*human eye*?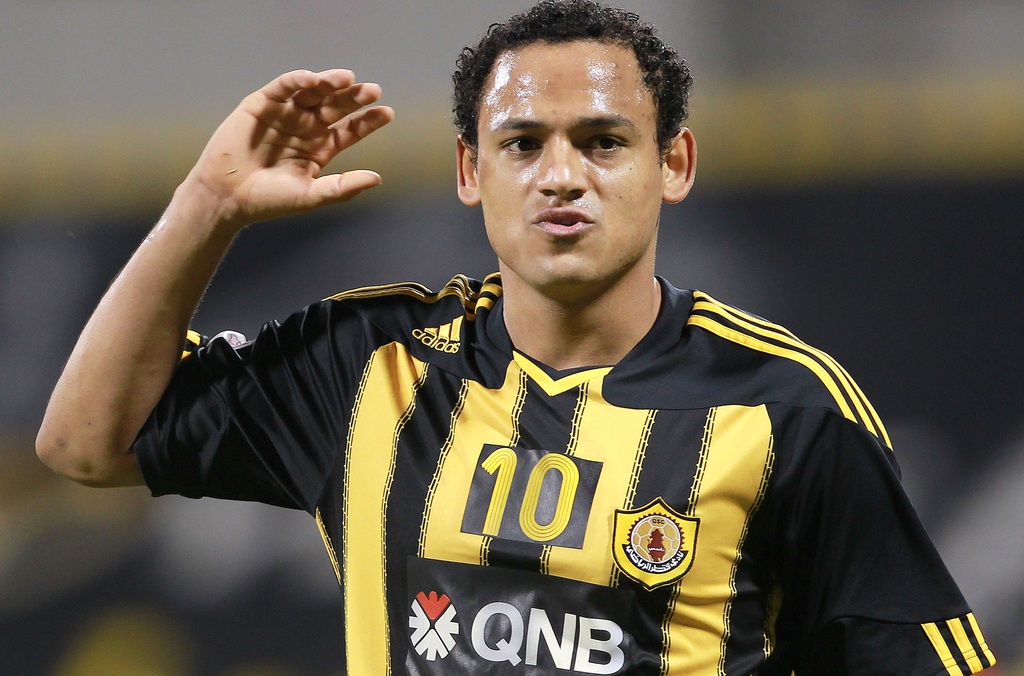
497, 130, 545, 159
